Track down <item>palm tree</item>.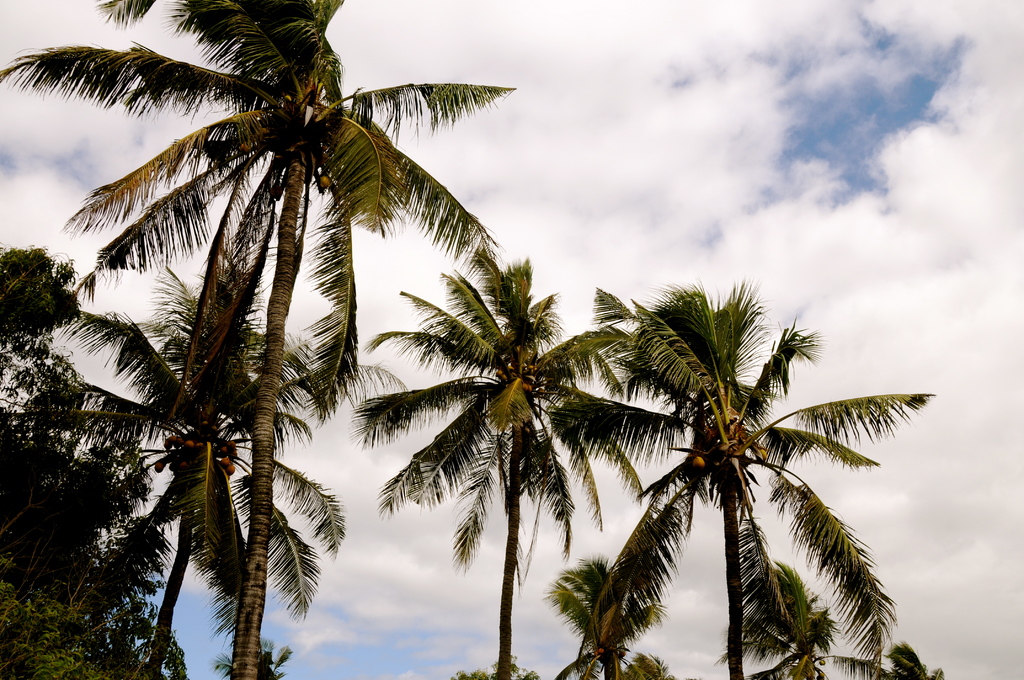
Tracked to bbox(8, 0, 454, 679).
